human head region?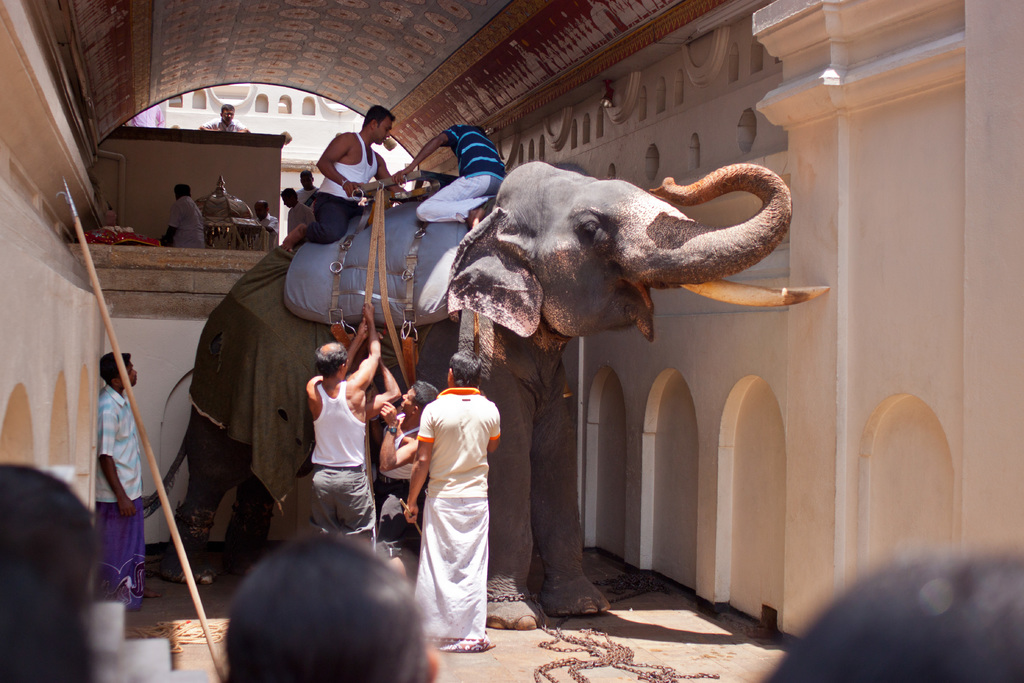
[172,184,192,200]
